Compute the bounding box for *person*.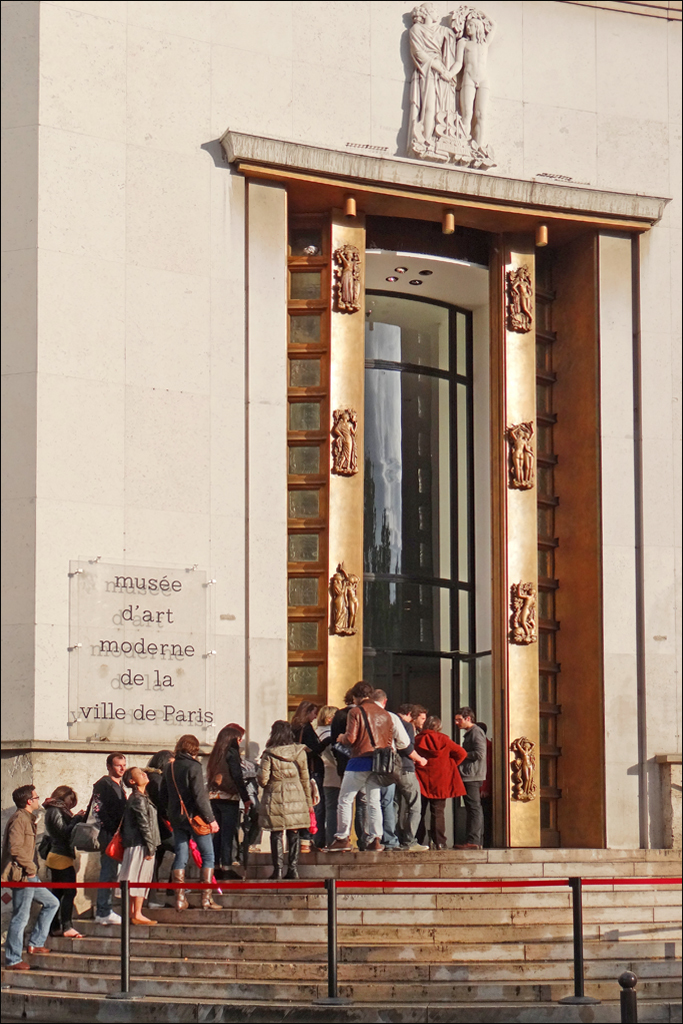
select_region(11, 790, 59, 971).
